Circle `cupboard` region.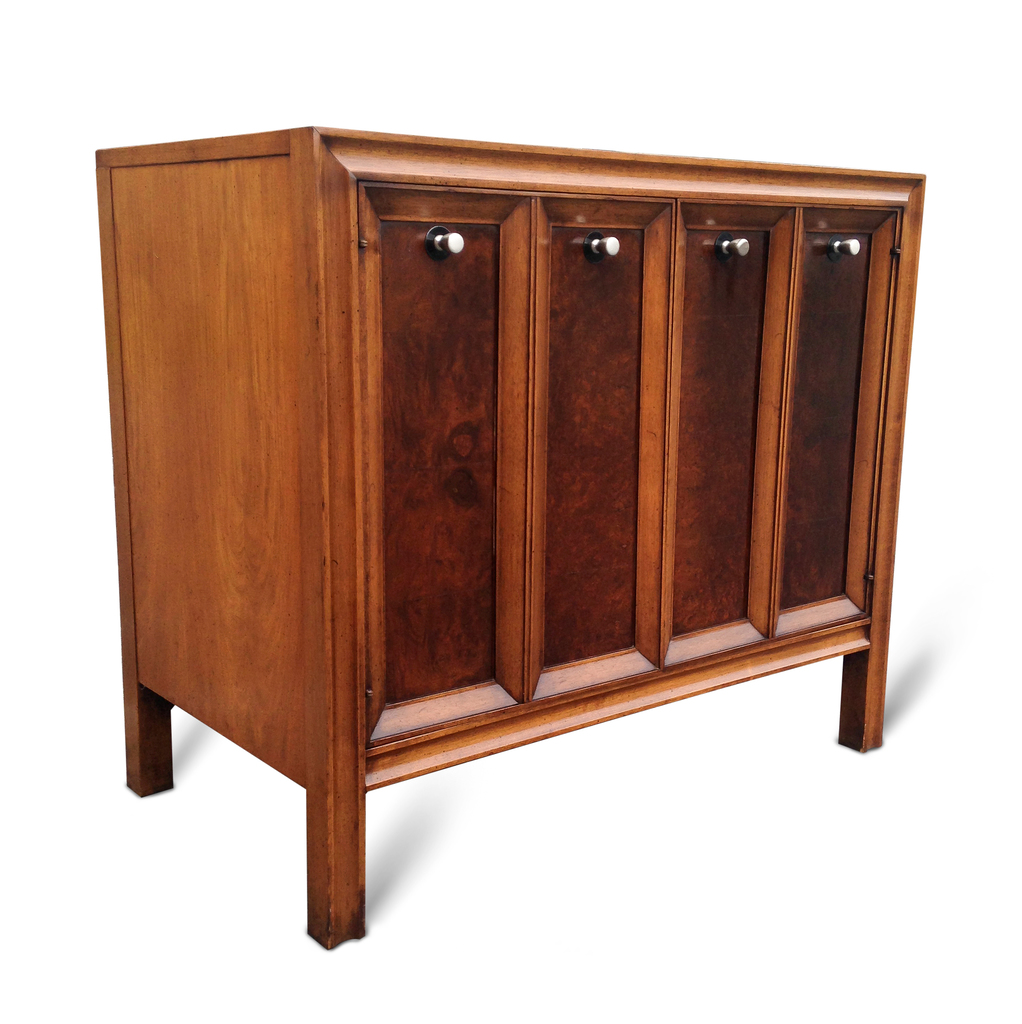
Region: bbox=[104, 123, 925, 948].
